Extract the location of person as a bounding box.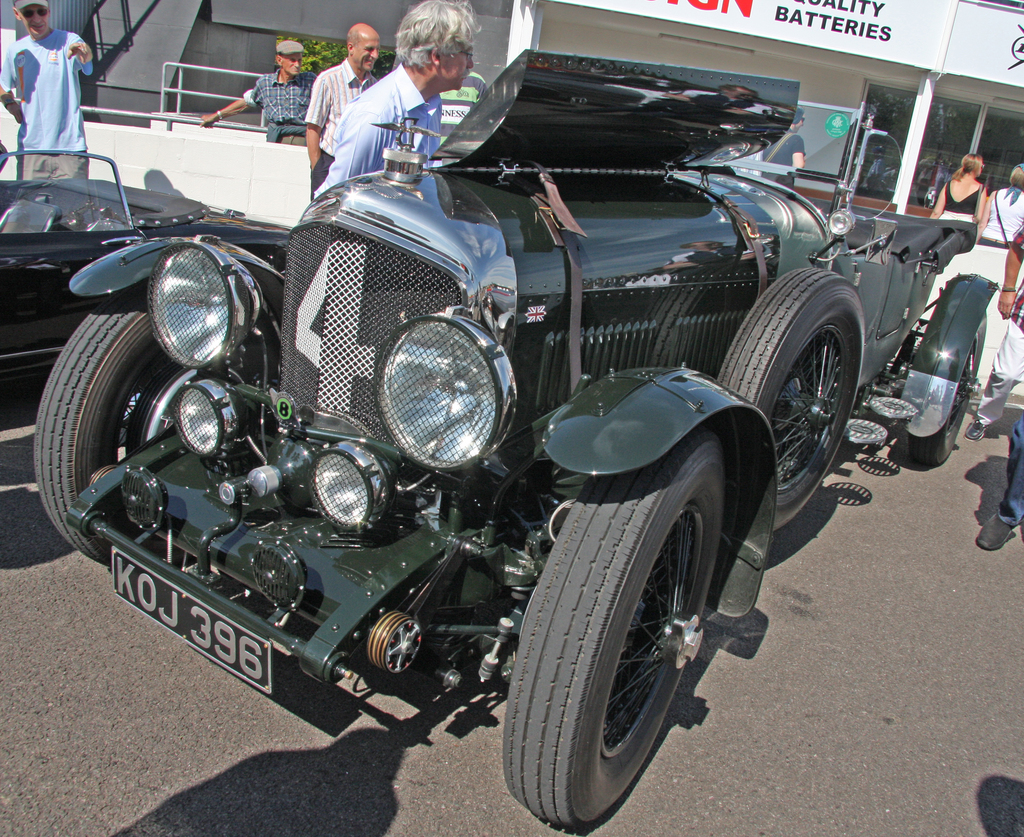
{"left": 303, "top": 22, "right": 379, "bottom": 200}.
